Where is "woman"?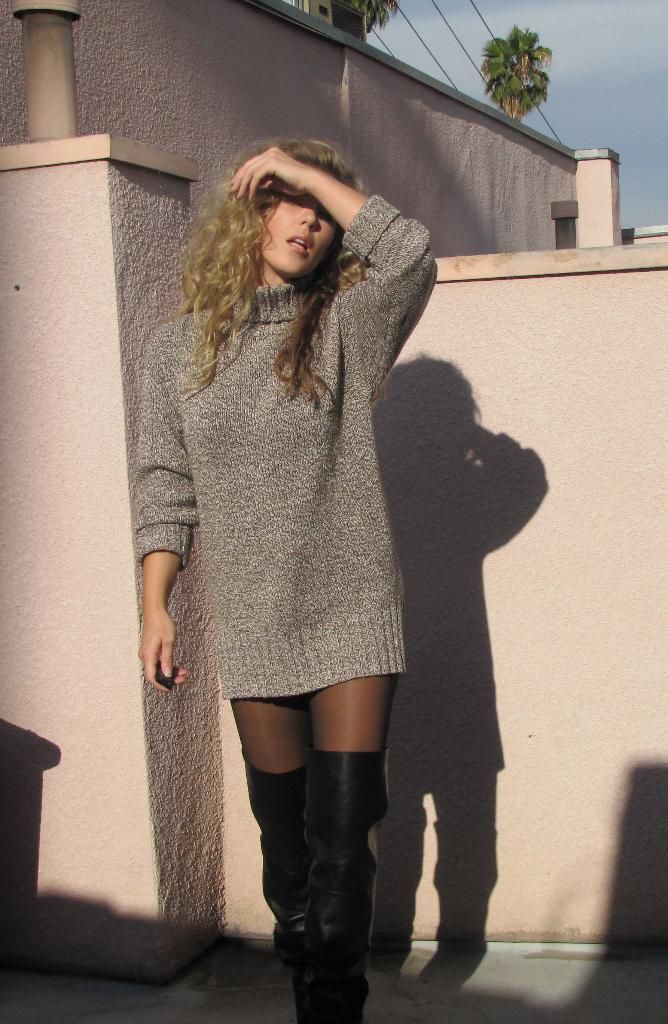
(x1=124, y1=130, x2=470, y2=911).
